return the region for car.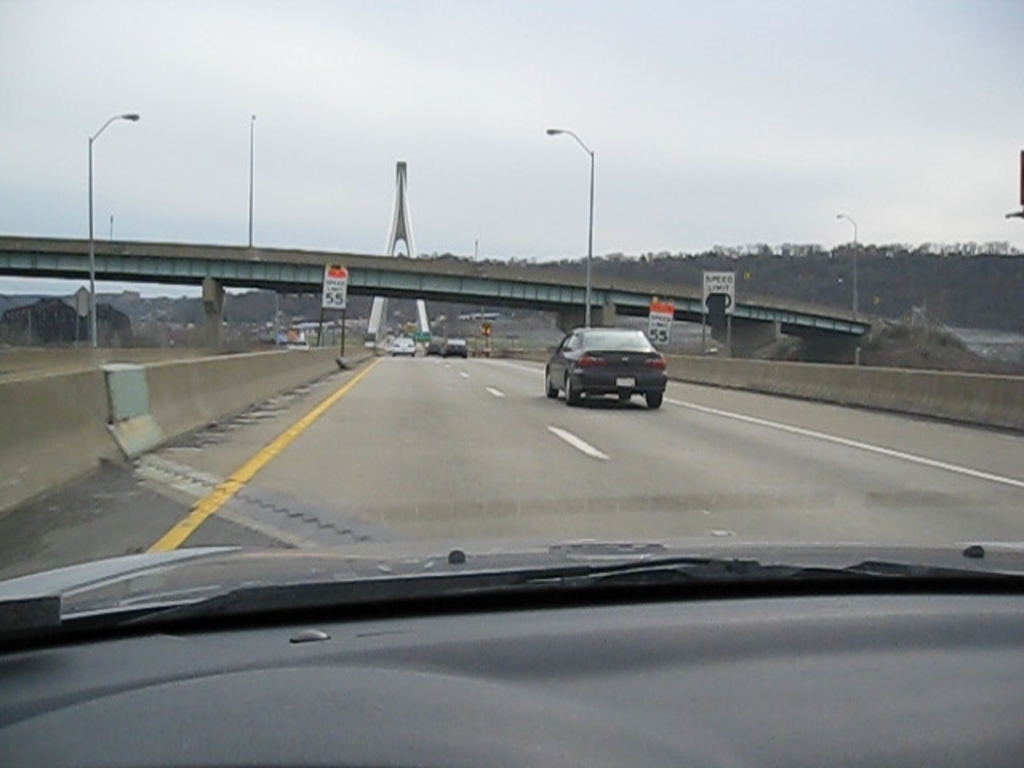
pyautogui.locateOnScreen(541, 318, 675, 405).
